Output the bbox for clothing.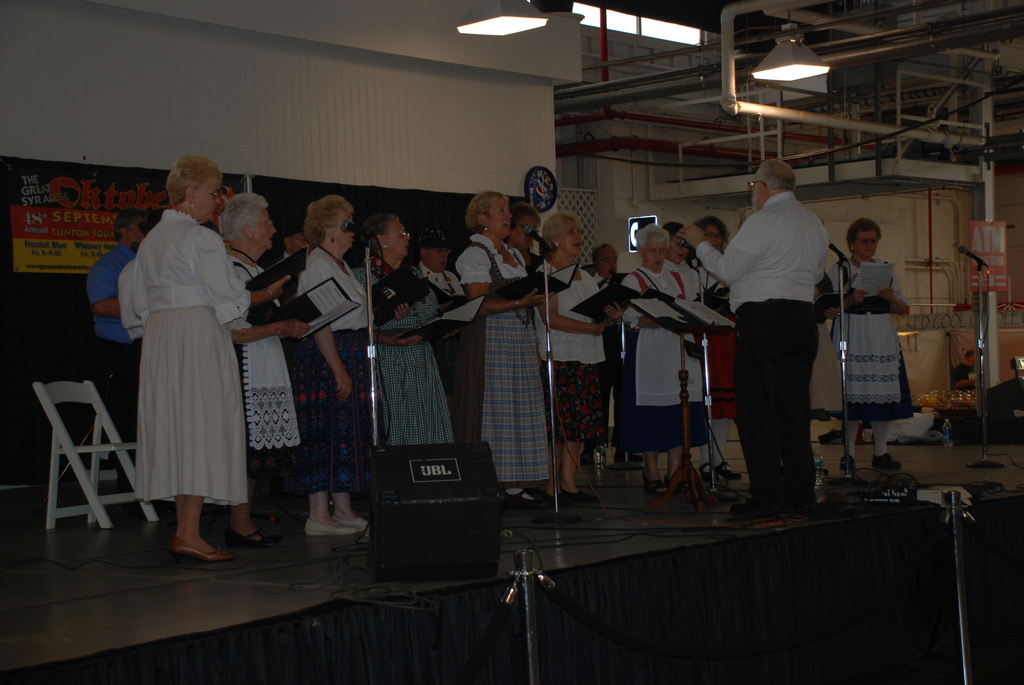
x1=112, y1=194, x2=250, y2=520.
